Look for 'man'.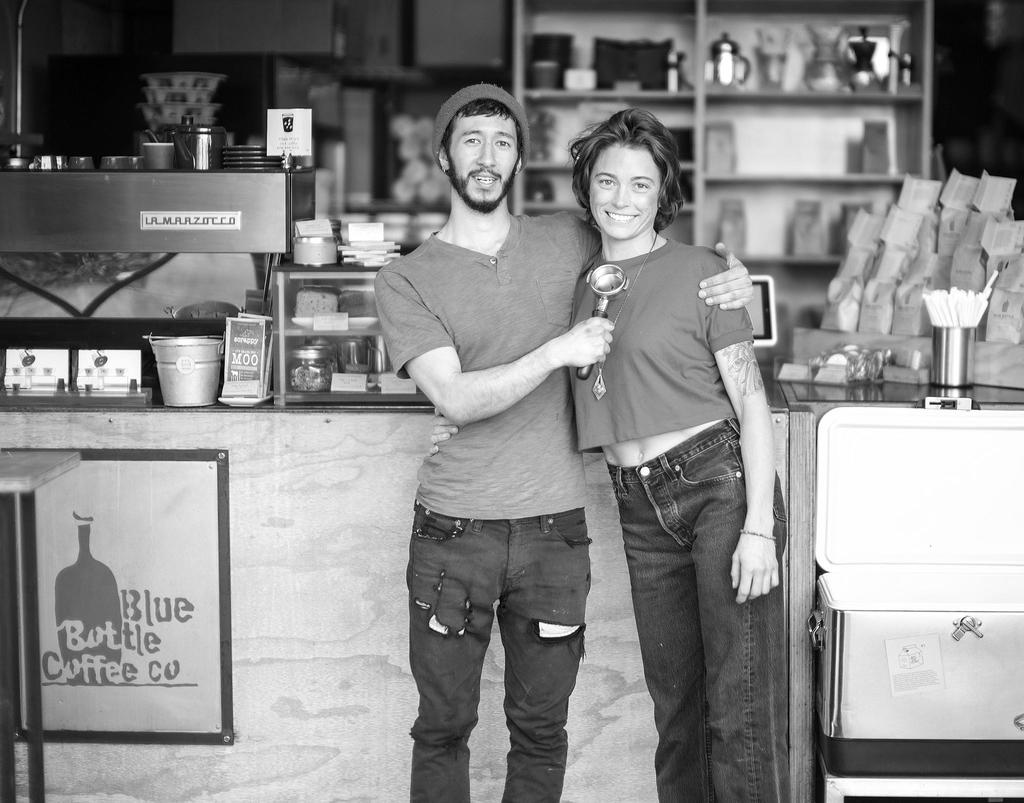
Found: x1=370, y1=82, x2=759, y2=802.
